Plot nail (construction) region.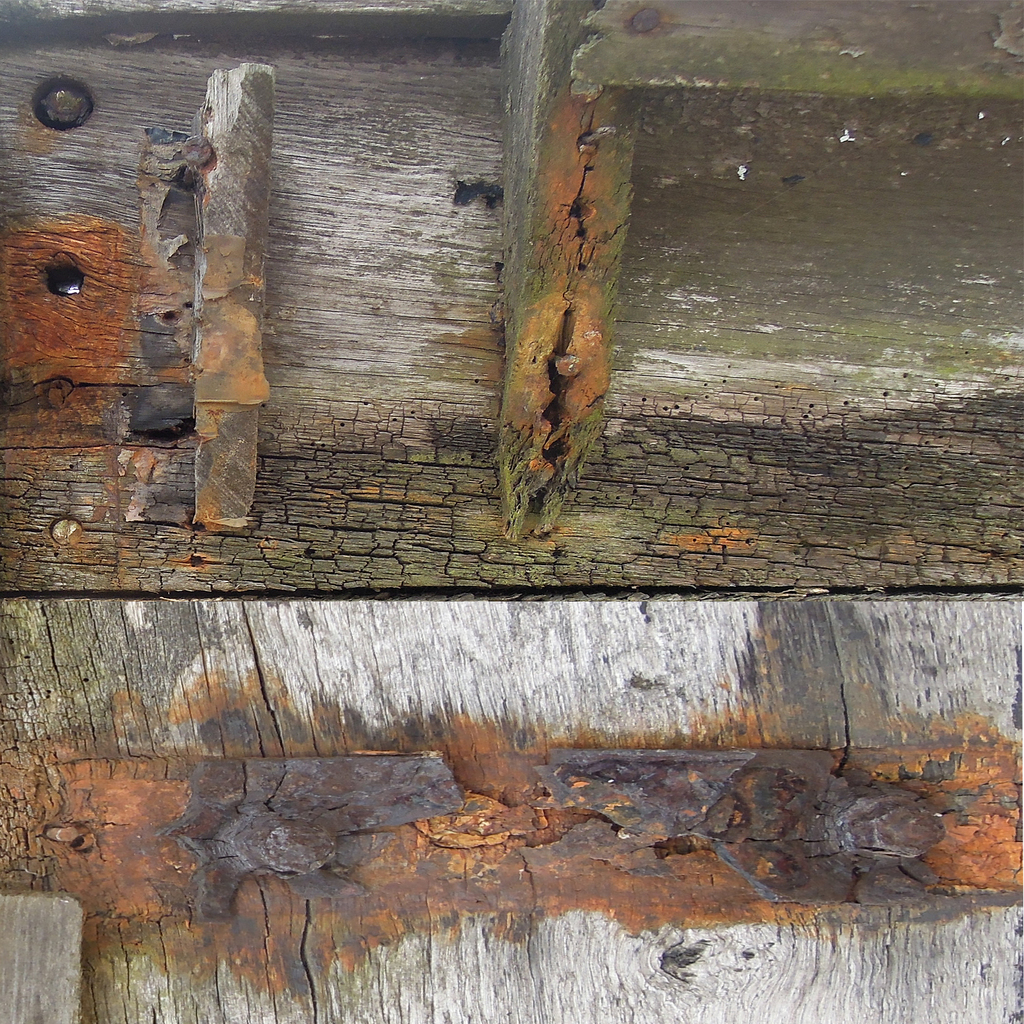
Plotted at (631,3,665,35).
